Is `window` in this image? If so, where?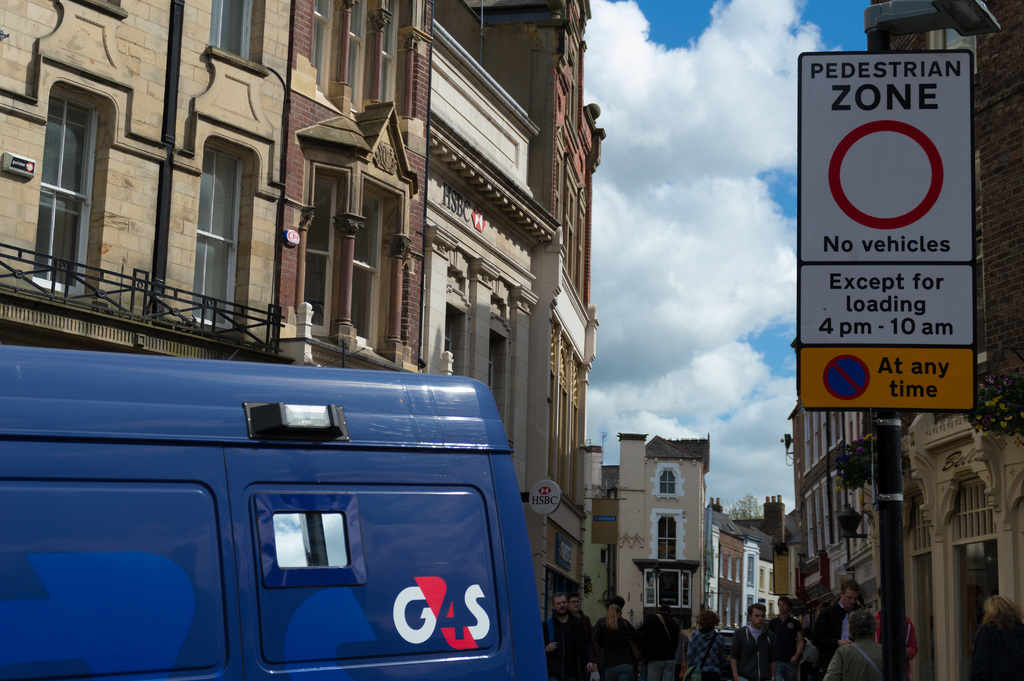
Yes, at (652, 510, 684, 560).
